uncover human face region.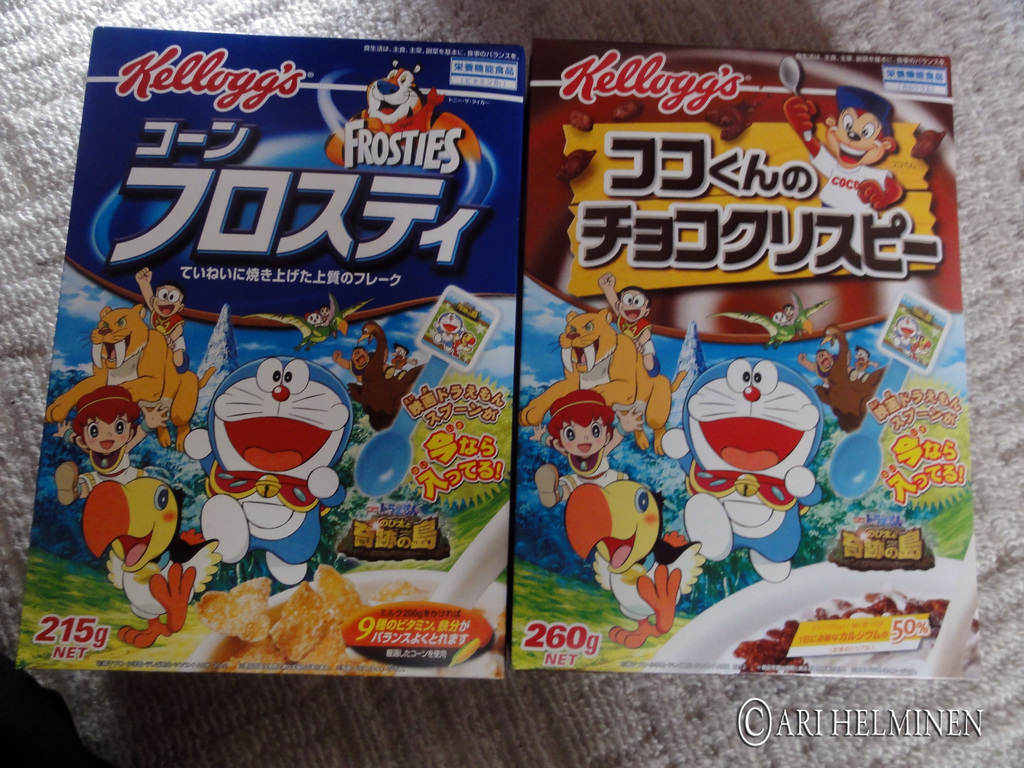
Uncovered: x1=618 y1=287 x2=650 y2=324.
